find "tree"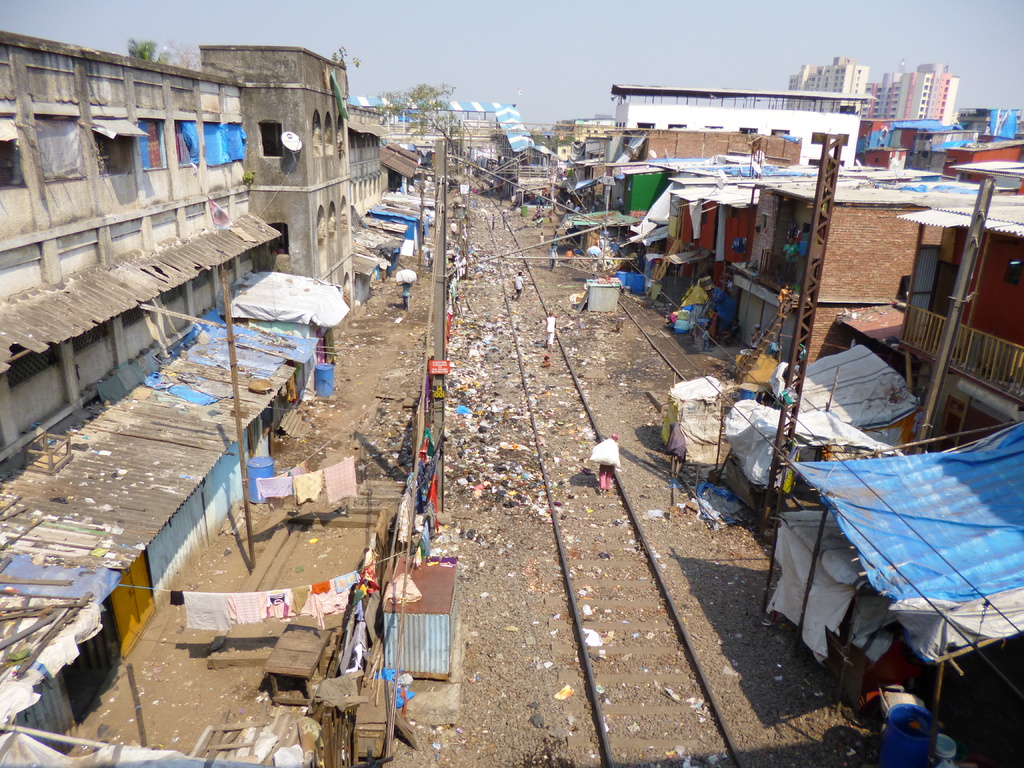
[123, 40, 168, 66]
